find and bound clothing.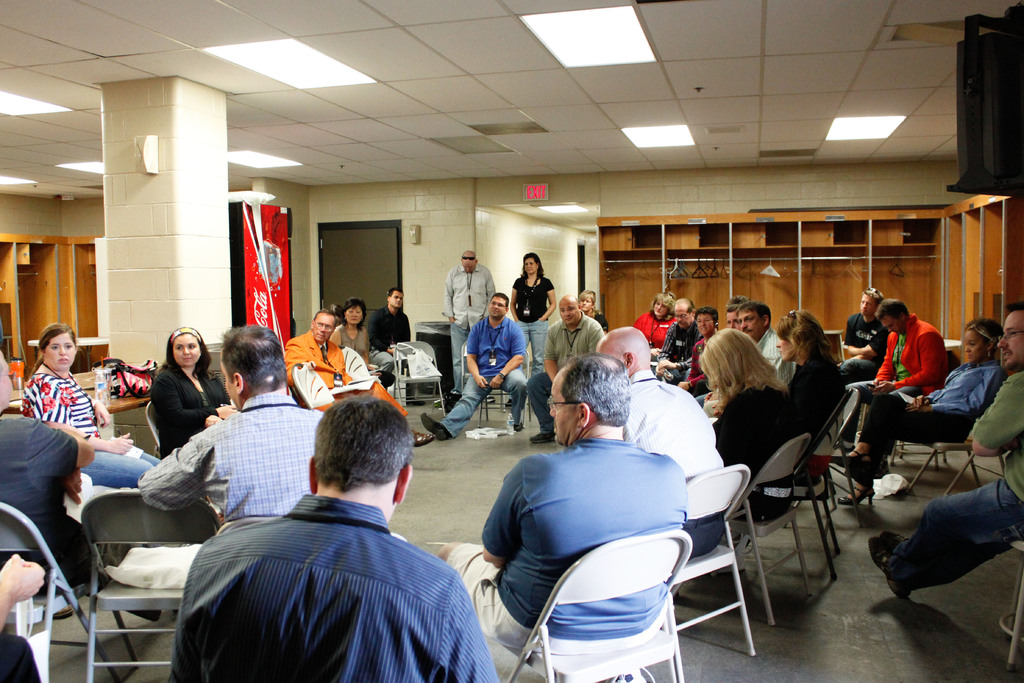
Bound: {"x1": 287, "y1": 328, "x2": 409, "y2": 416}.
